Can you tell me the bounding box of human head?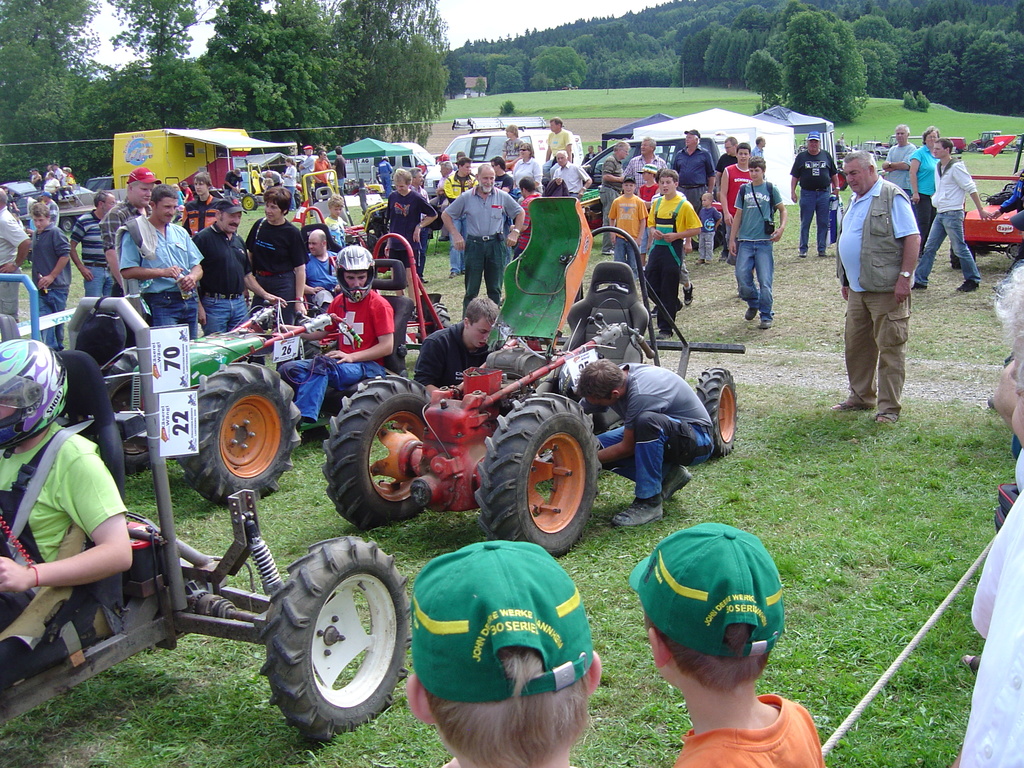
[399,535,613,767].
